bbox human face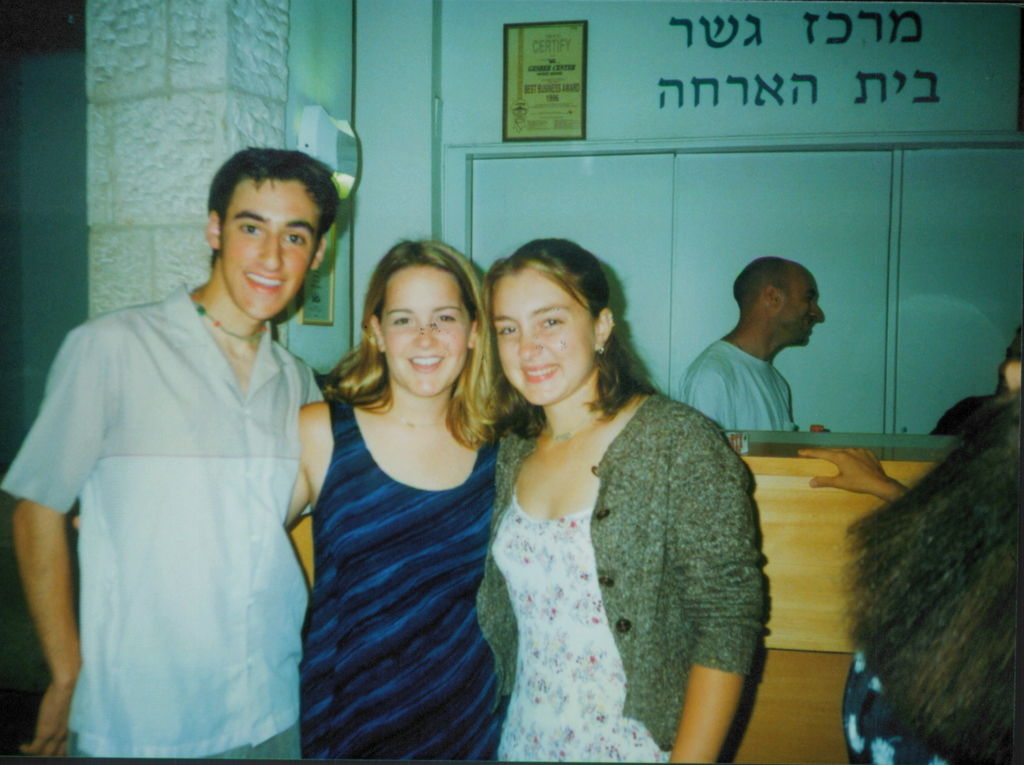
[left=383, top=261, right=473, bottom=399]
